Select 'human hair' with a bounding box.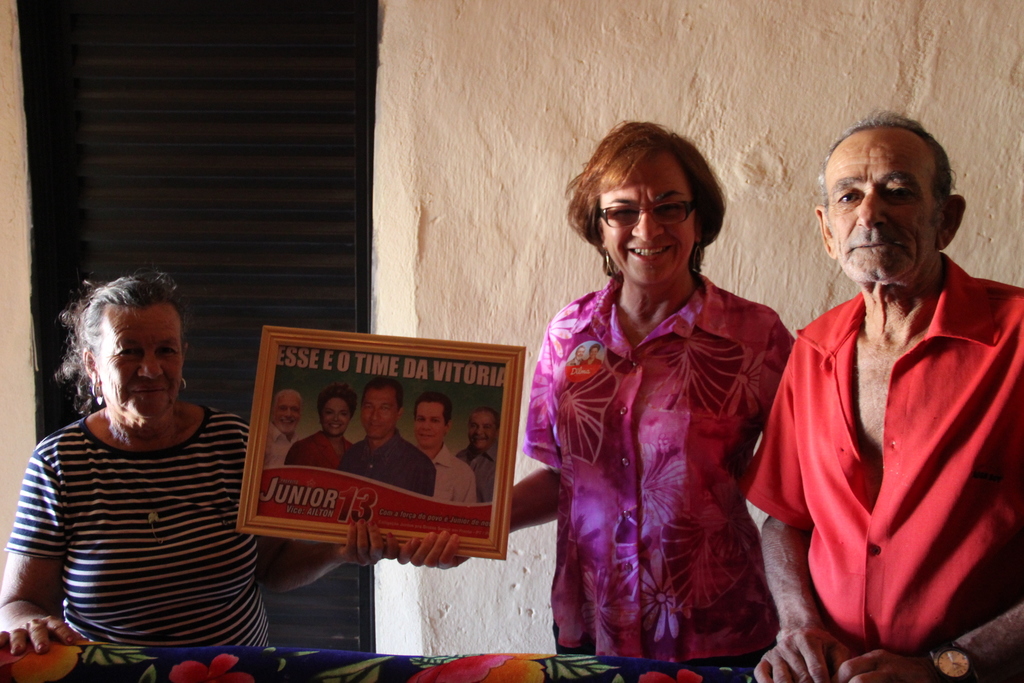
<box>65,268,184,388</box>.
